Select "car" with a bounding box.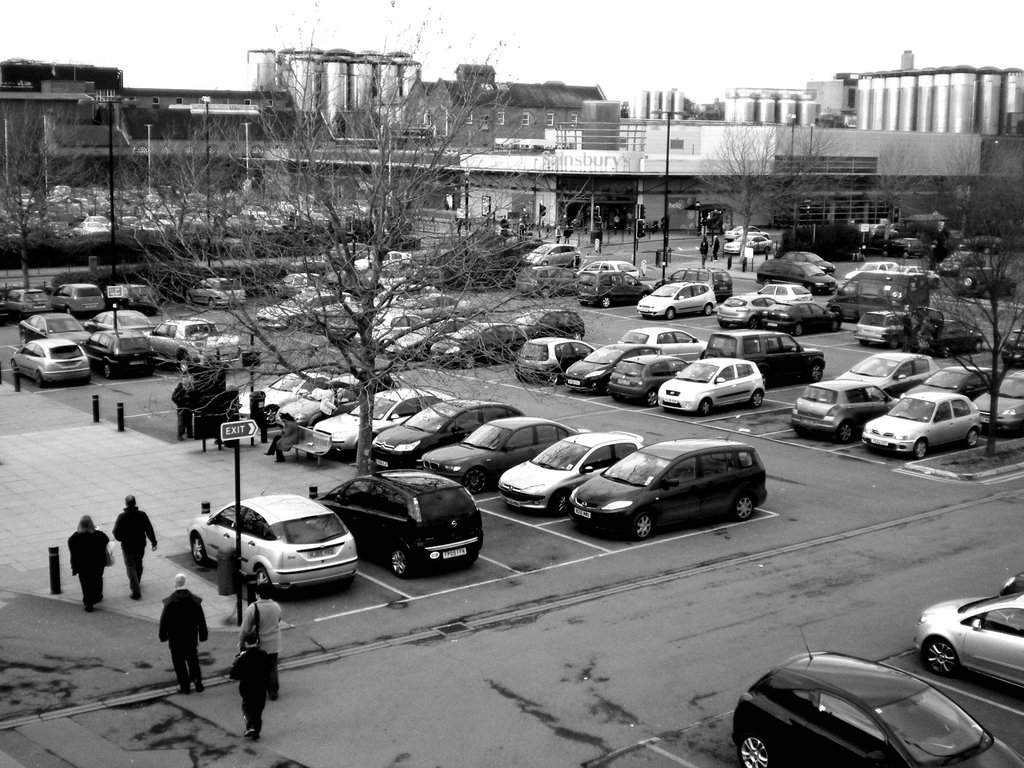
x1=194 y1=495 x2=363 y2=593.
